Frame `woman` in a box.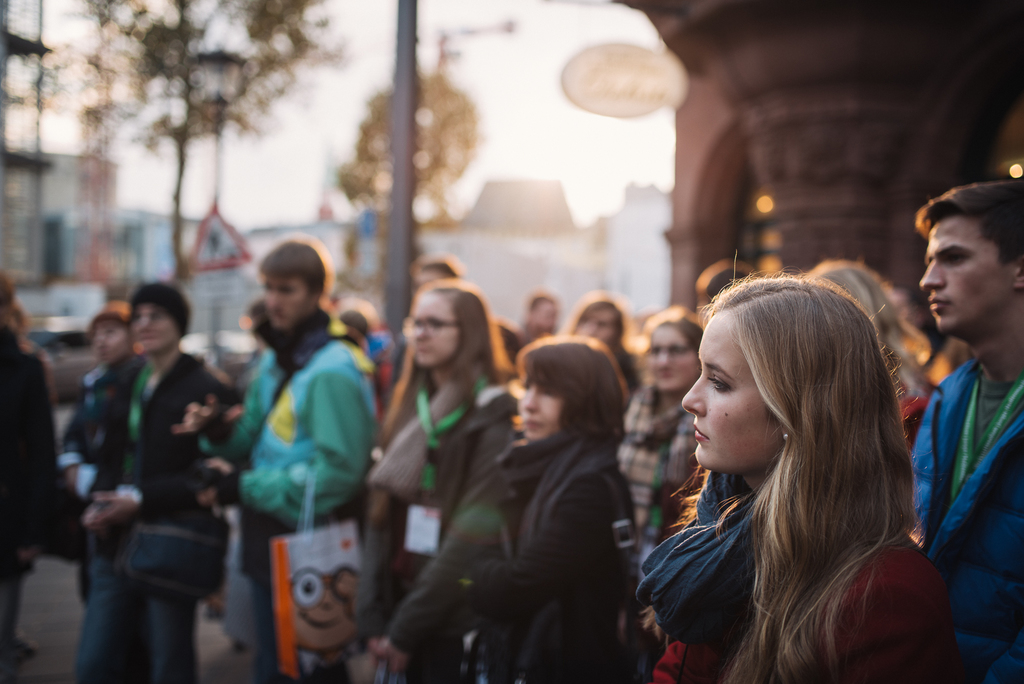
(372,336,636,683).
